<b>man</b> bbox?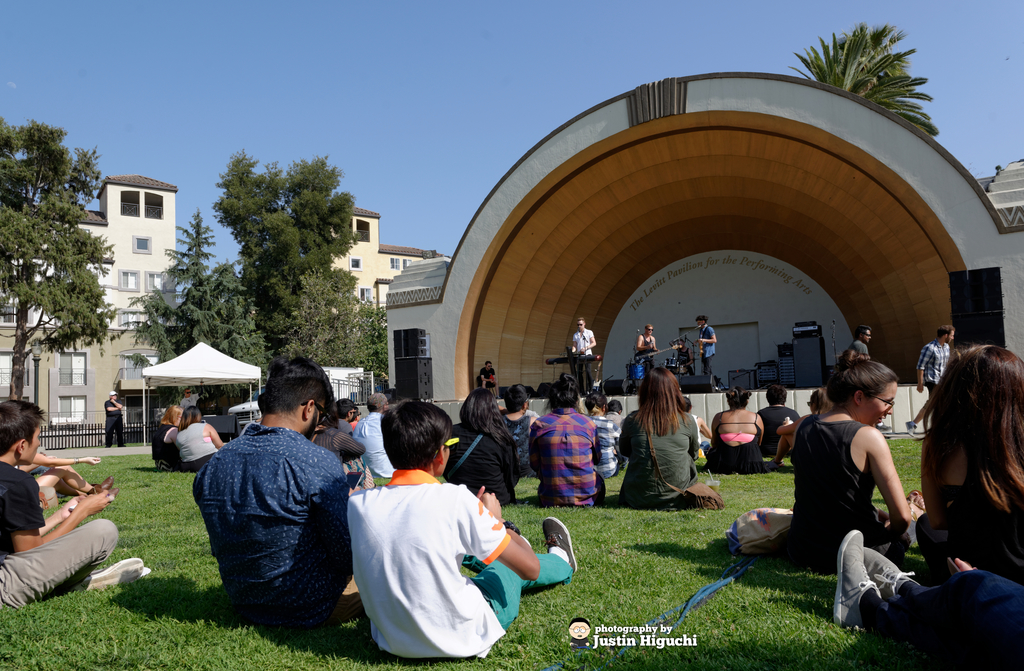
locate(573, 317, 596, 387)
